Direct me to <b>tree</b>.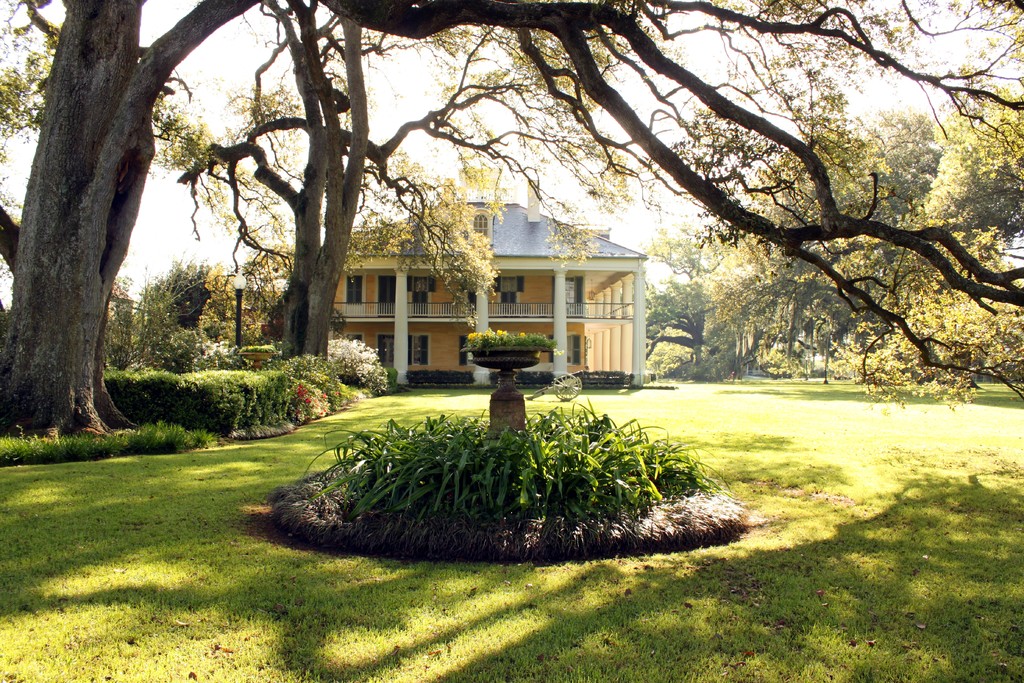
Direction: (641, 197, 819, 383).
